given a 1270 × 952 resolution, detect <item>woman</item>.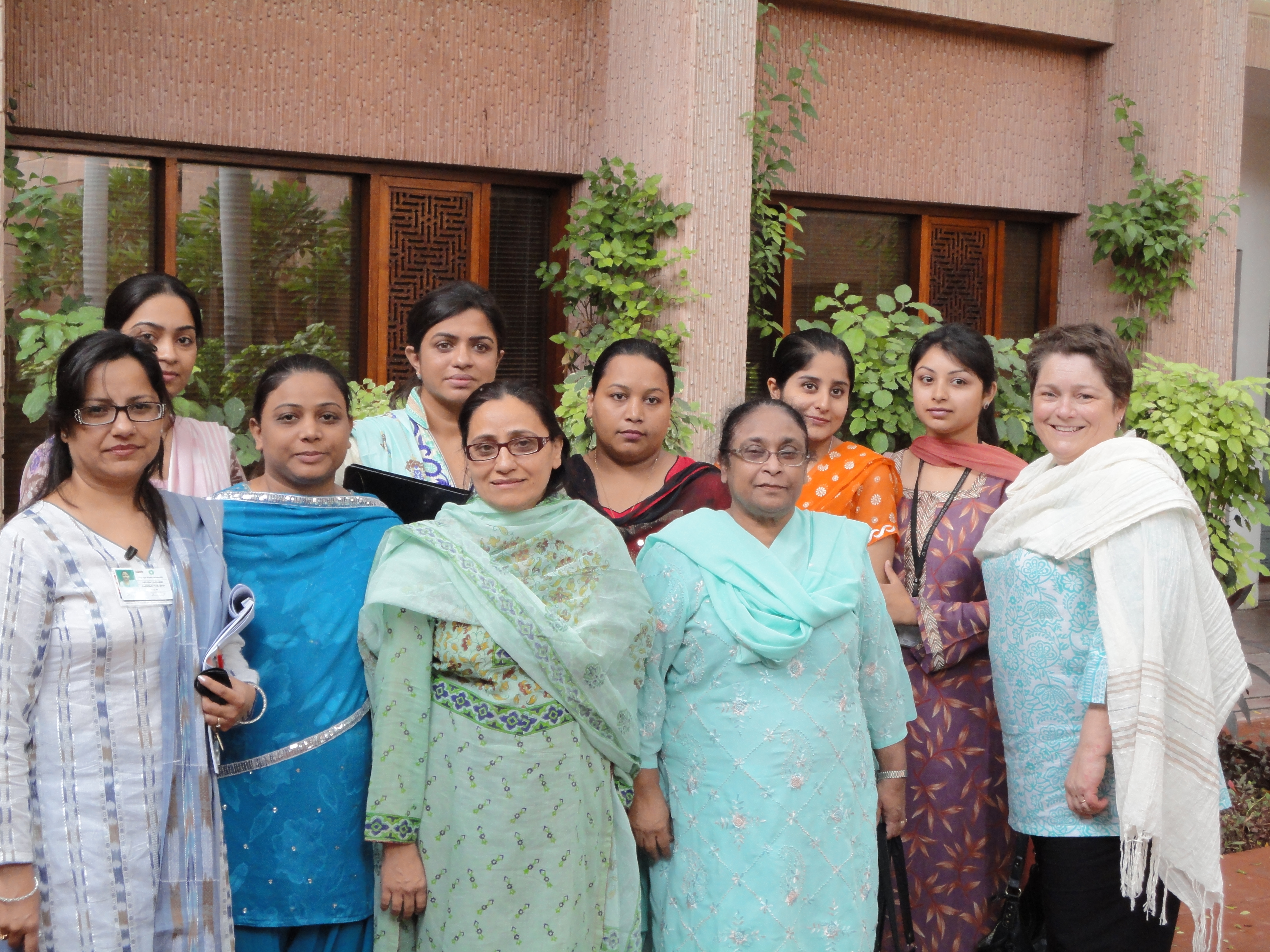
<region>287, 94, 367, 279</region>.
